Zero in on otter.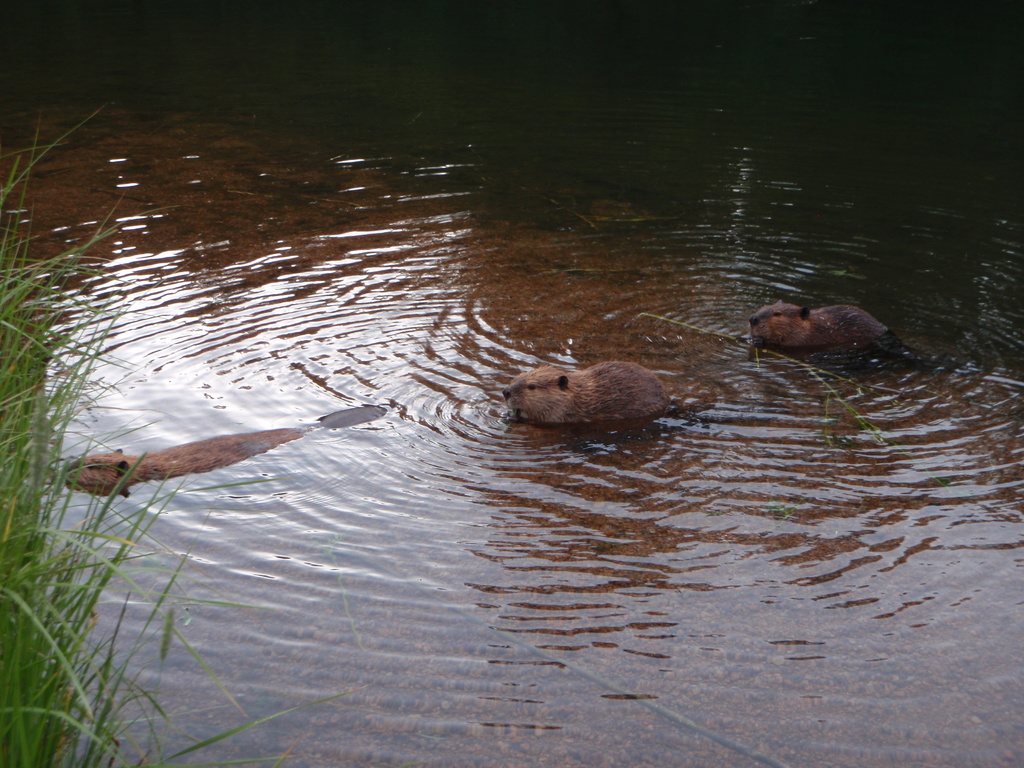
Zeroed in: box=[47, 410, 384, 490].
